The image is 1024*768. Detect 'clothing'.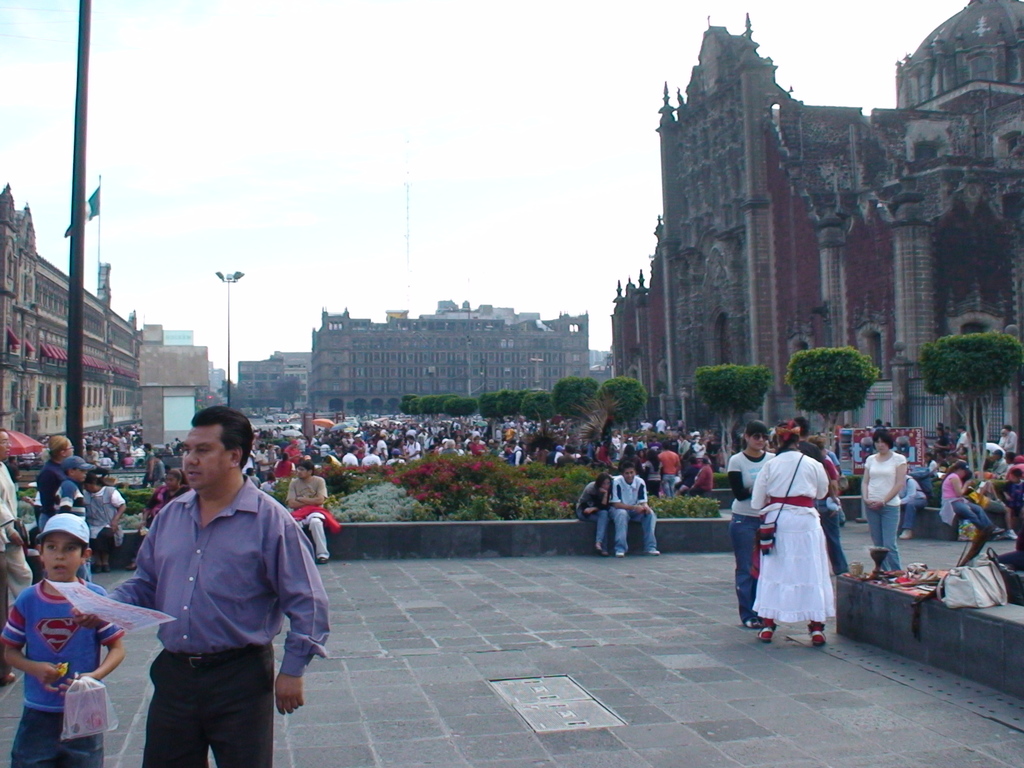
Detection: [left=140, top=404, right=719, bottom=533].
